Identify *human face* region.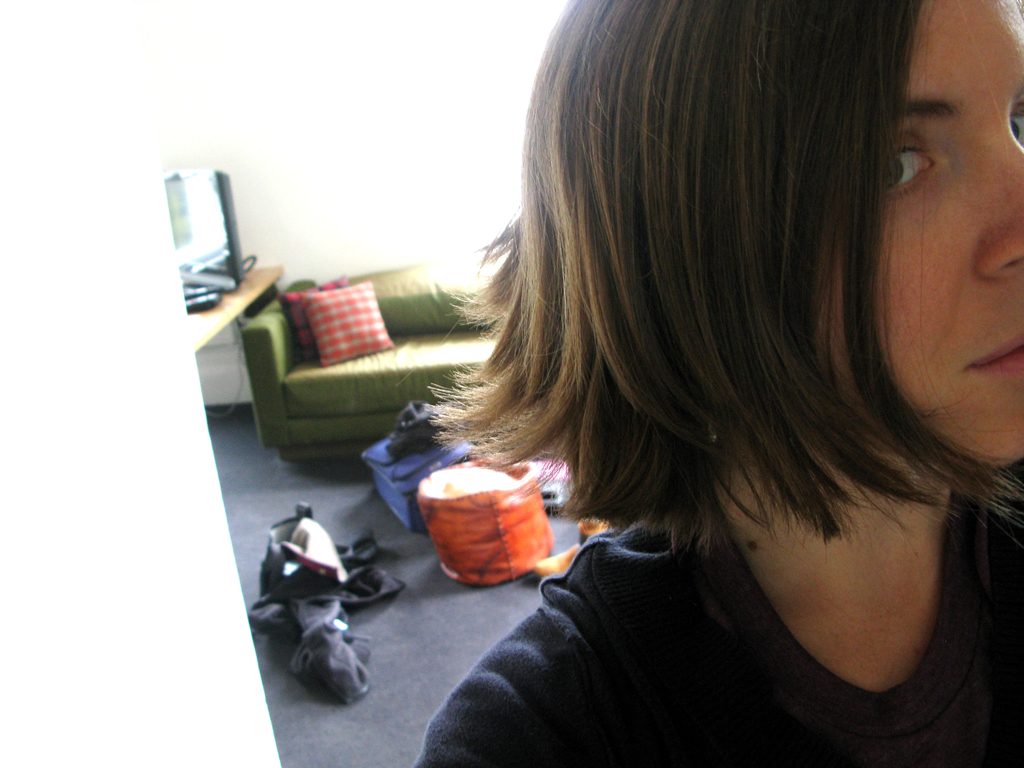
Region: bbox=(813, 0, 1023, 468).
